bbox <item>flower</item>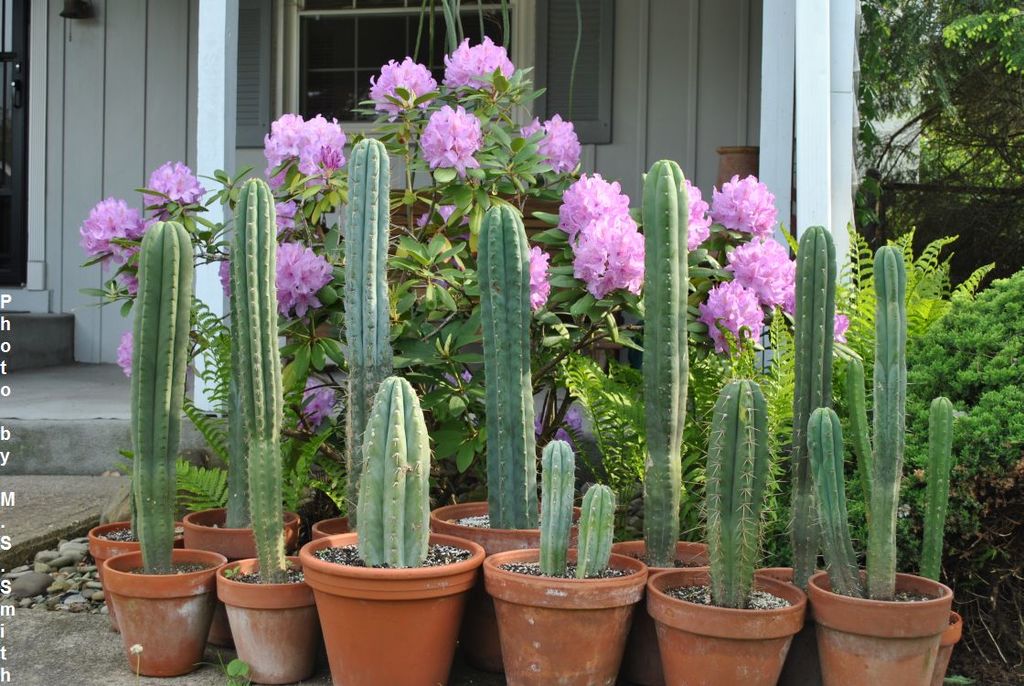
locate(136, 161, 201, 220)
